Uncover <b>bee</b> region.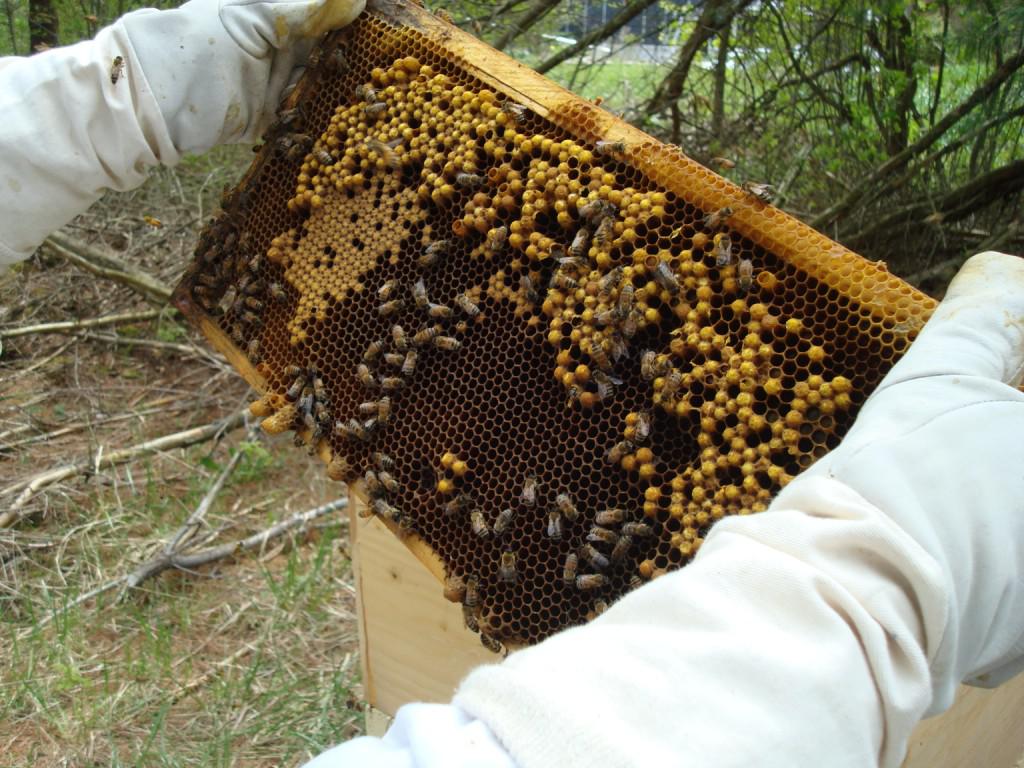
Uncovered: x1=493, y1=503, x2=513, y2=537.
